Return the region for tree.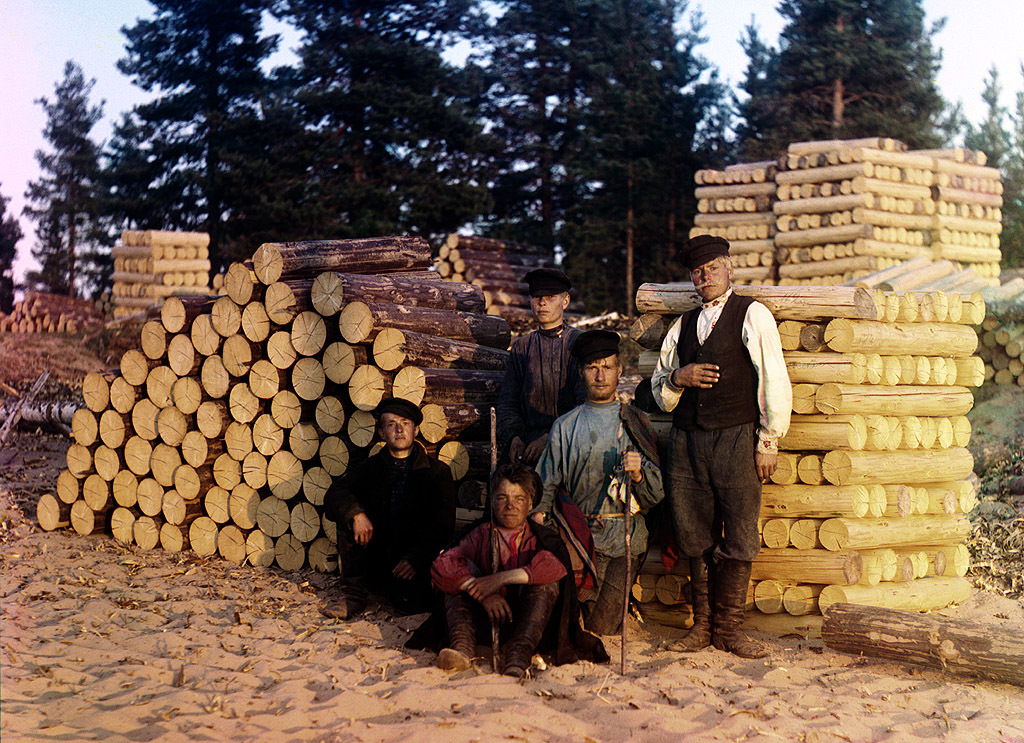
l=108, t=0, r=1023, b=328.
